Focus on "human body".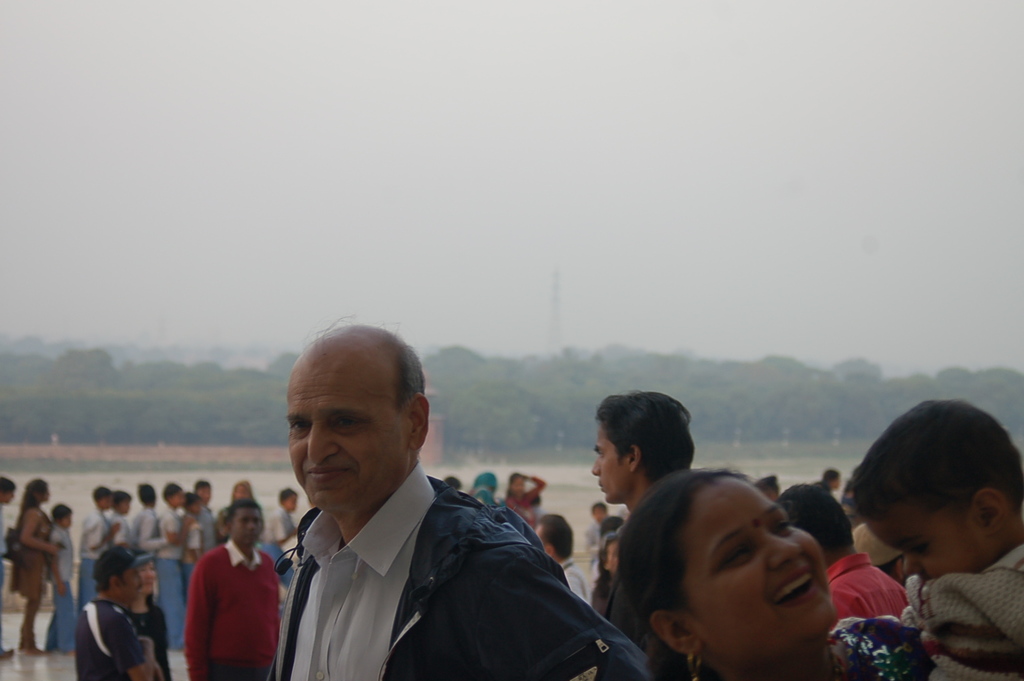
Focused at 0,477,12,663.
